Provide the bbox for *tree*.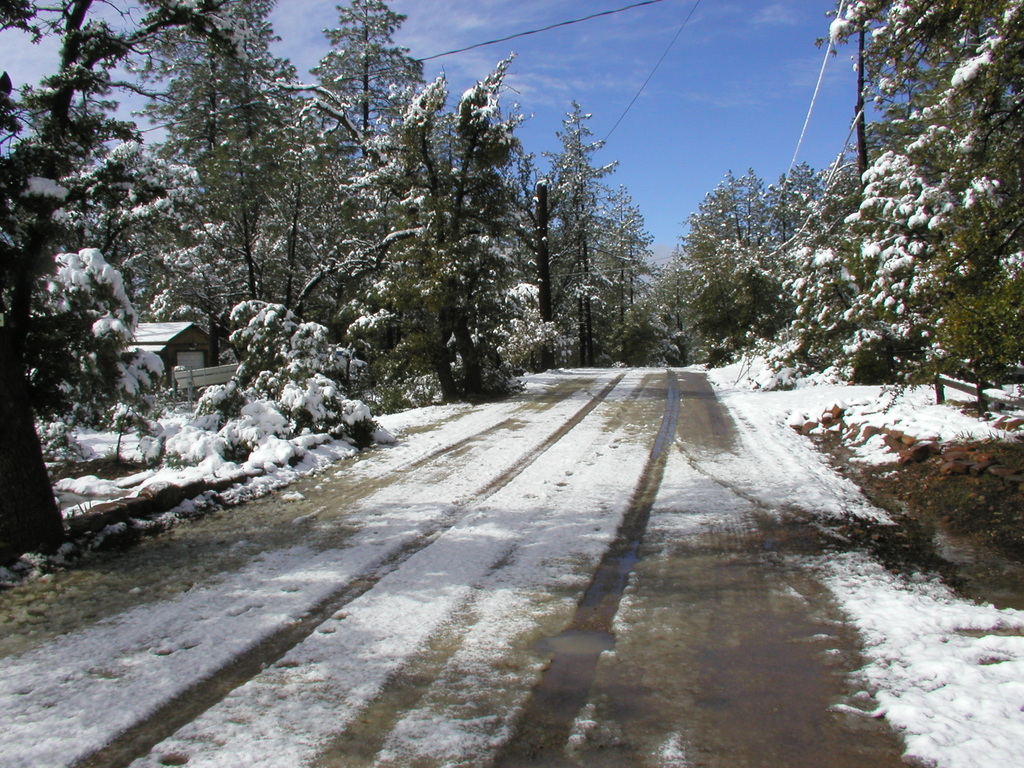
select_region(0, 0, 269, 578).
